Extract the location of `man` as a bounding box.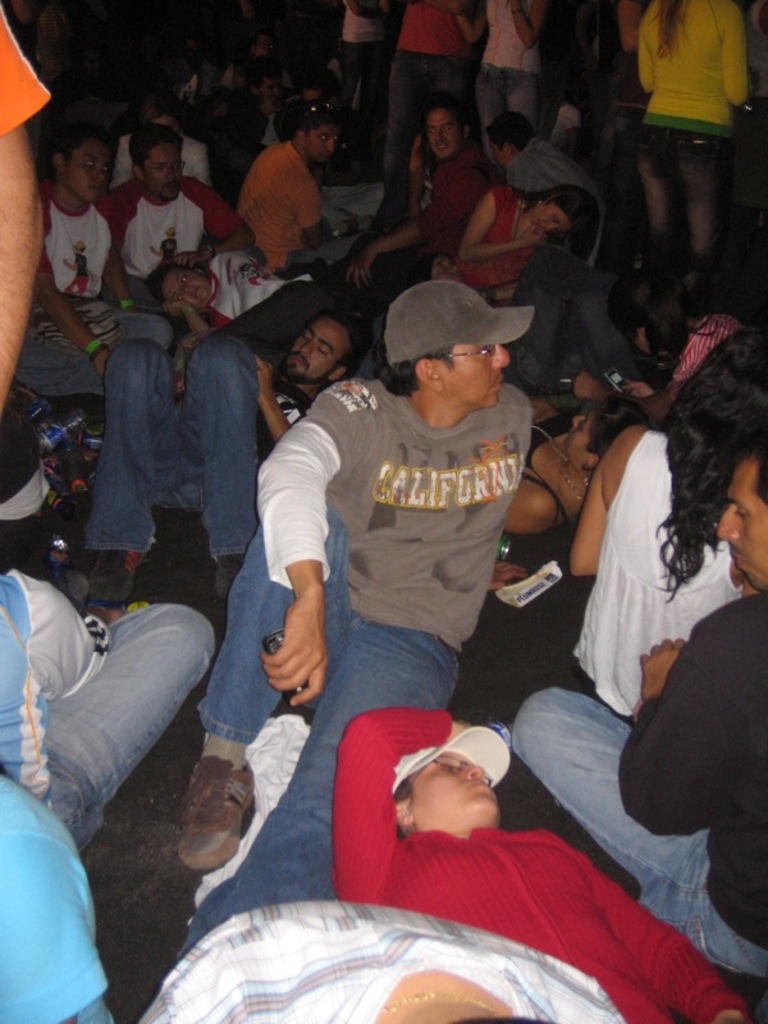
x1=485, y1=109, x2=614, y2=276.
